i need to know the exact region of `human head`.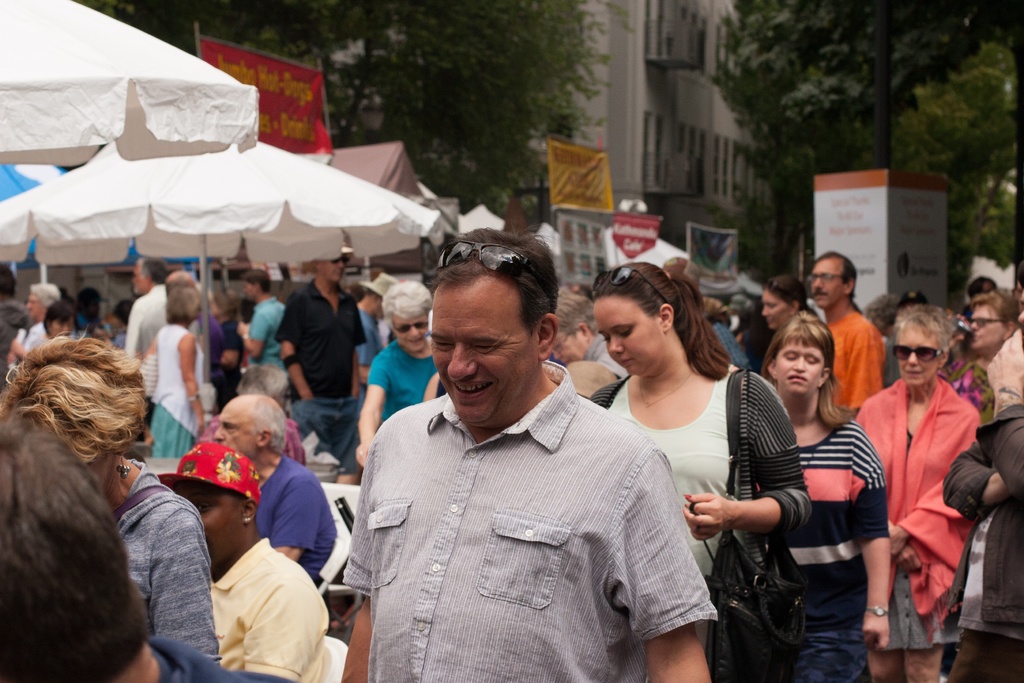
Region: locate(168, 445, 257, 570).
